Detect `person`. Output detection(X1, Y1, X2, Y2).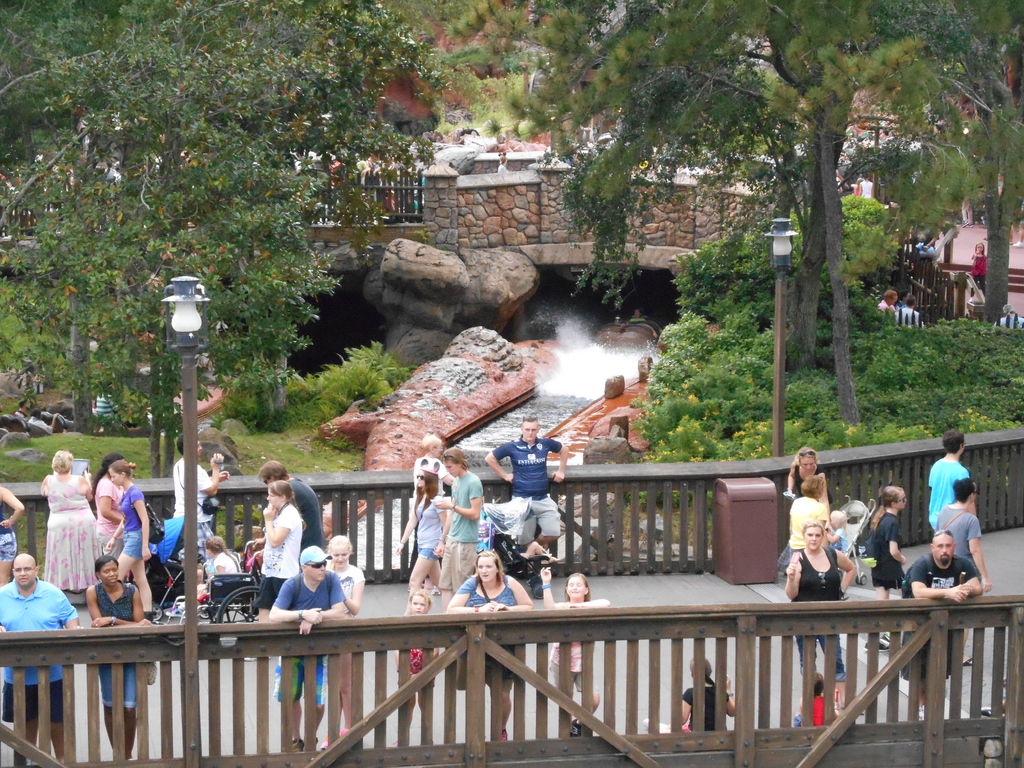
detection(644, 655, 735, 734).
